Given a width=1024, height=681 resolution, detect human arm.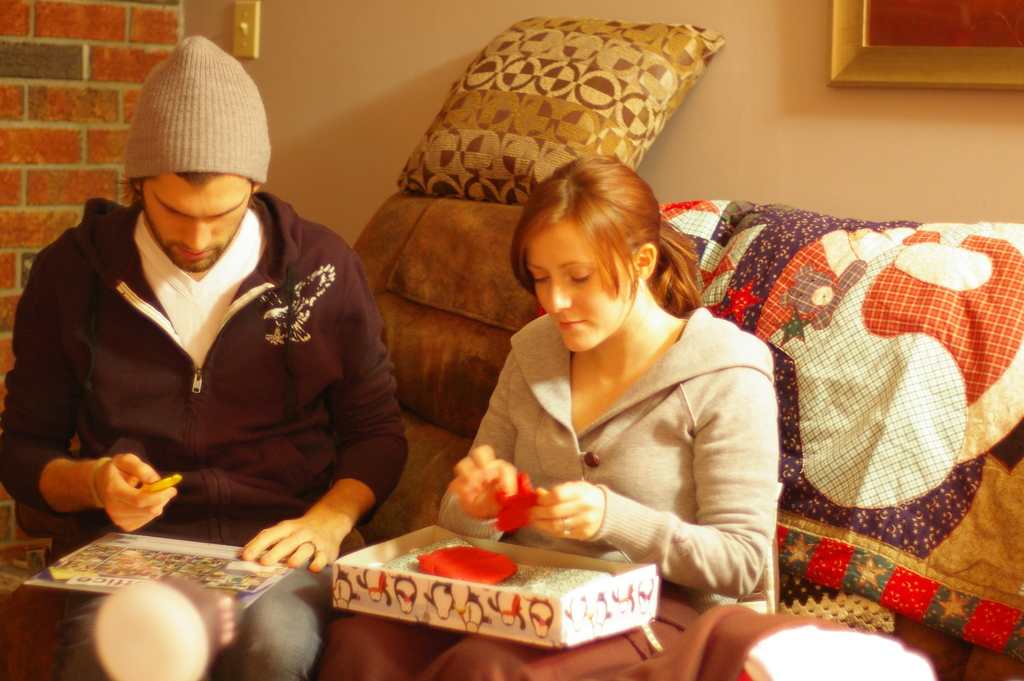
box=[0, 256, 178, 530].
